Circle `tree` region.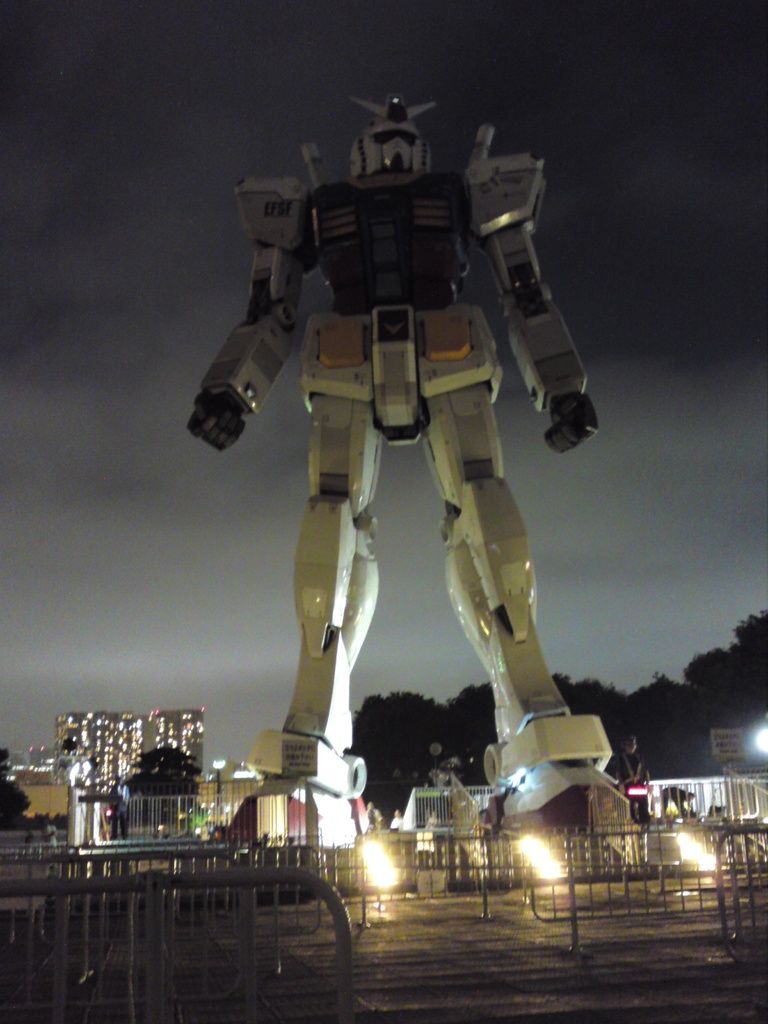
Region: 124, 741, 197, 837.
